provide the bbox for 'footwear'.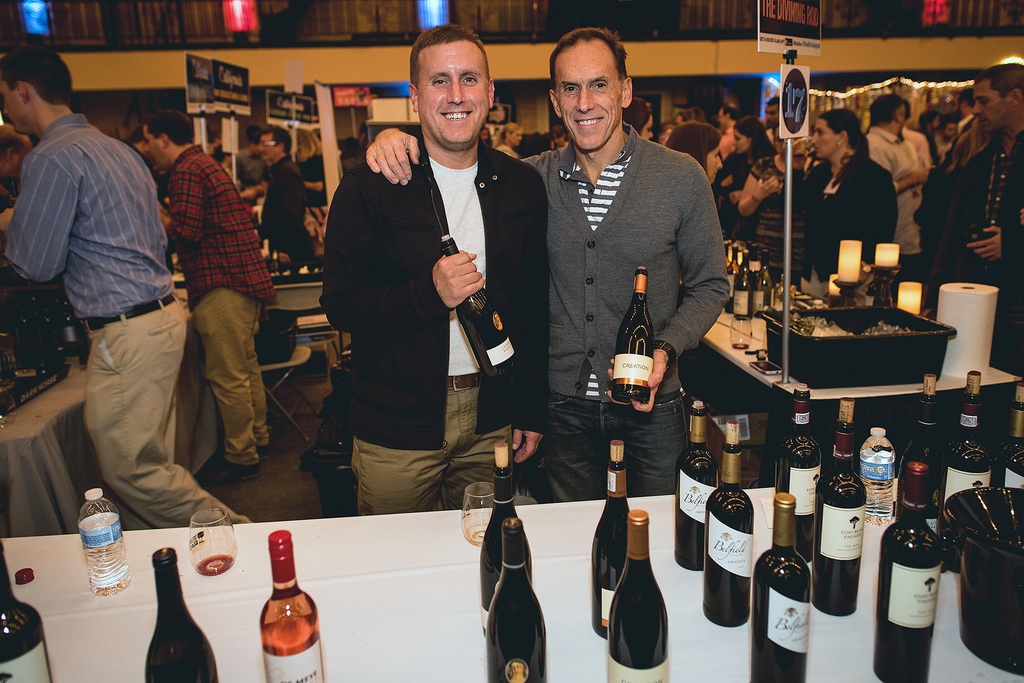
left=196, top=456, right=252, bottom=479.
